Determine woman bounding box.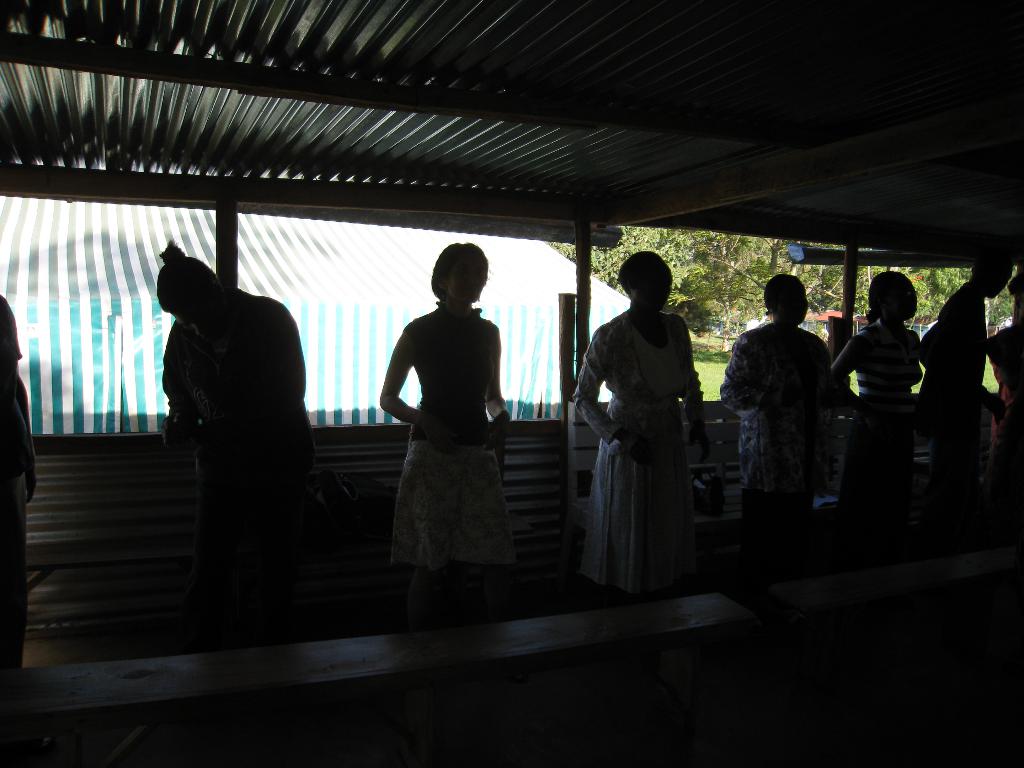
Determined: region(380, 241, 515, 631).
